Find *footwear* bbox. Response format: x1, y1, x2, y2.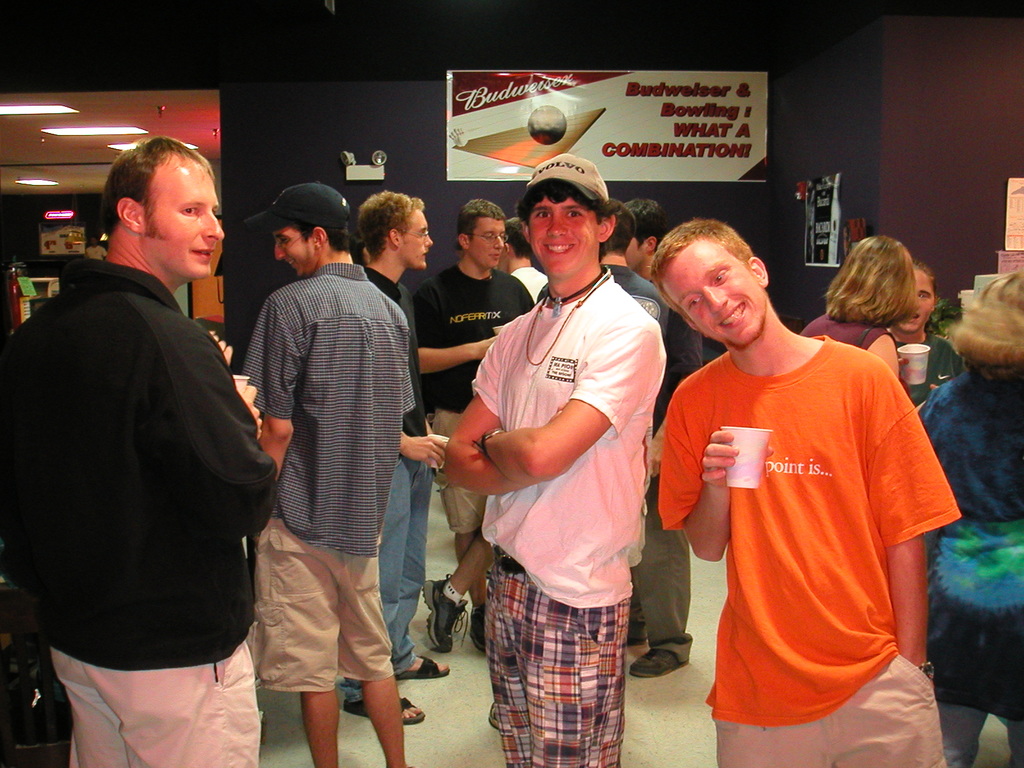
403, 650, 453, 680.
